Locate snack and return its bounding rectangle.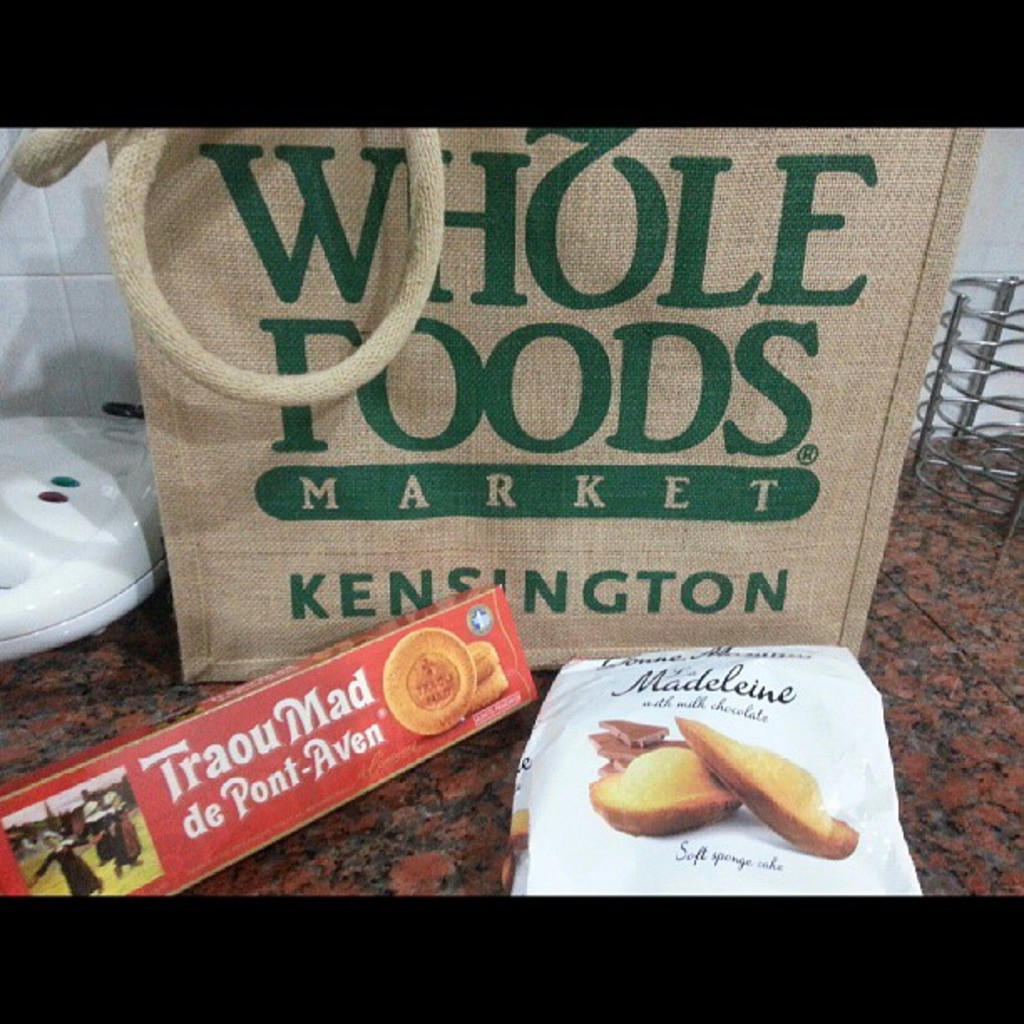
bbox=[572, 689, 853, 857].
